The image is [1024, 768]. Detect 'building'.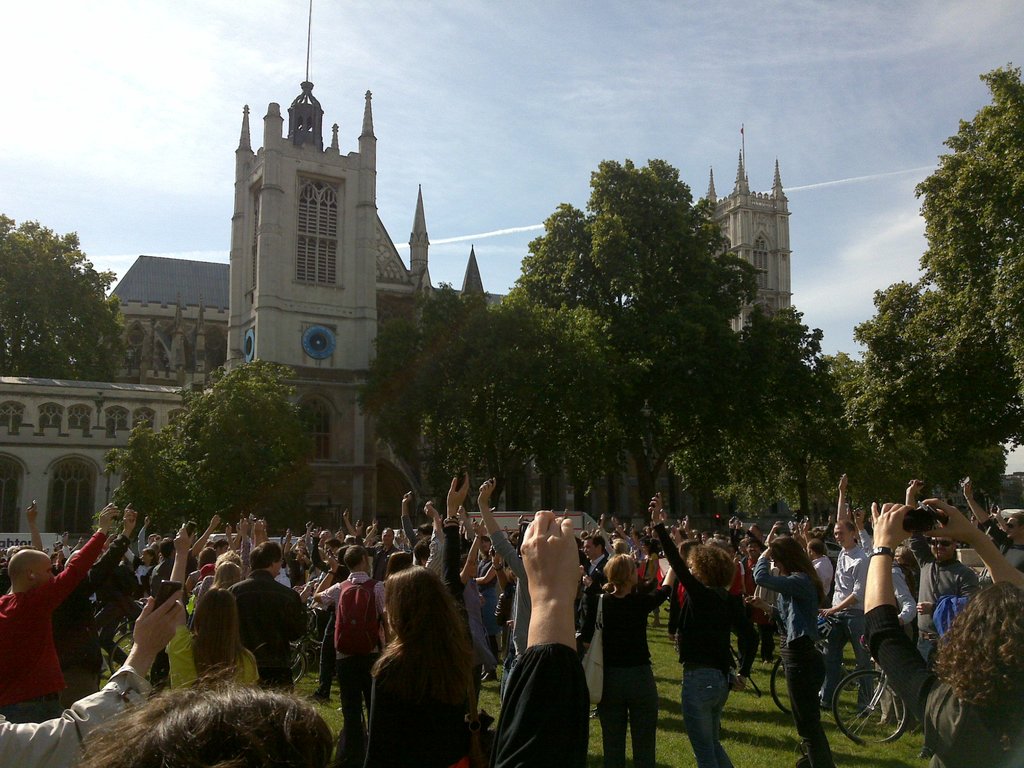
Detection: 702 125 794 336.
